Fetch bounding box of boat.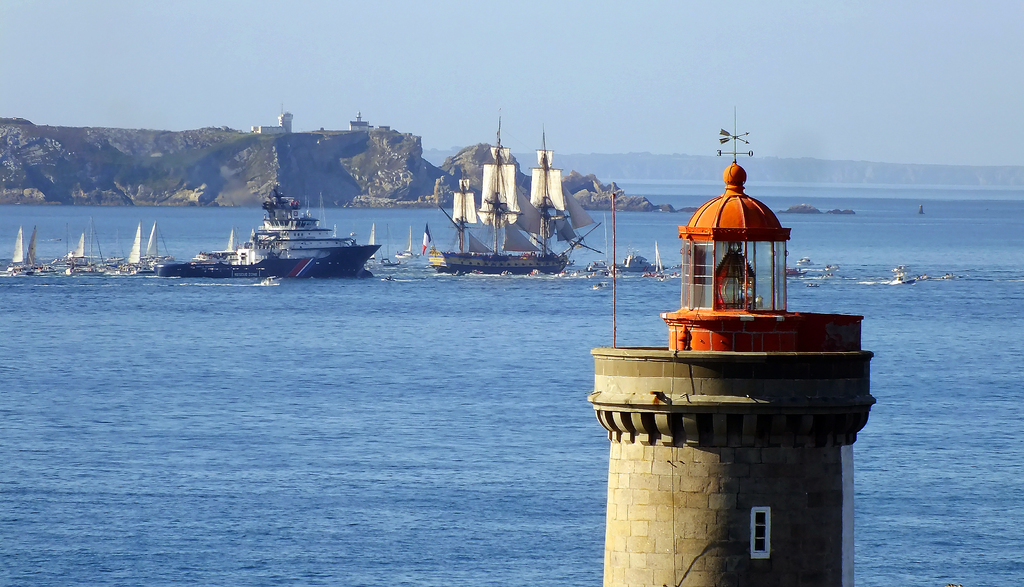
Bbox: 639/245/675/283.
